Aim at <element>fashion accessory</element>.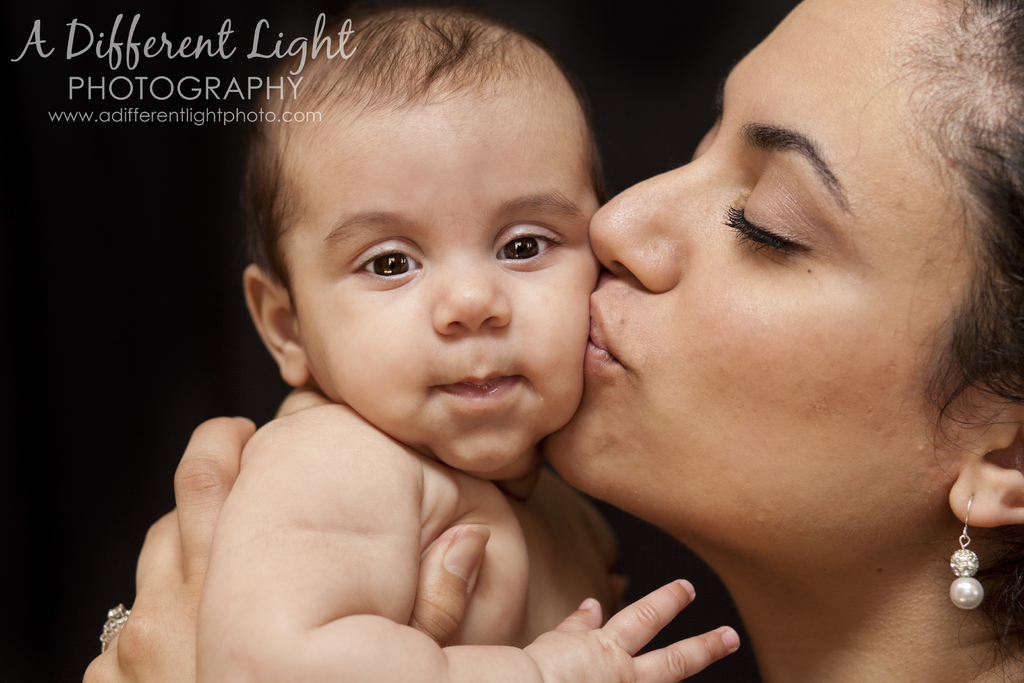
Aimed at region(96, 595, 143, 653).
